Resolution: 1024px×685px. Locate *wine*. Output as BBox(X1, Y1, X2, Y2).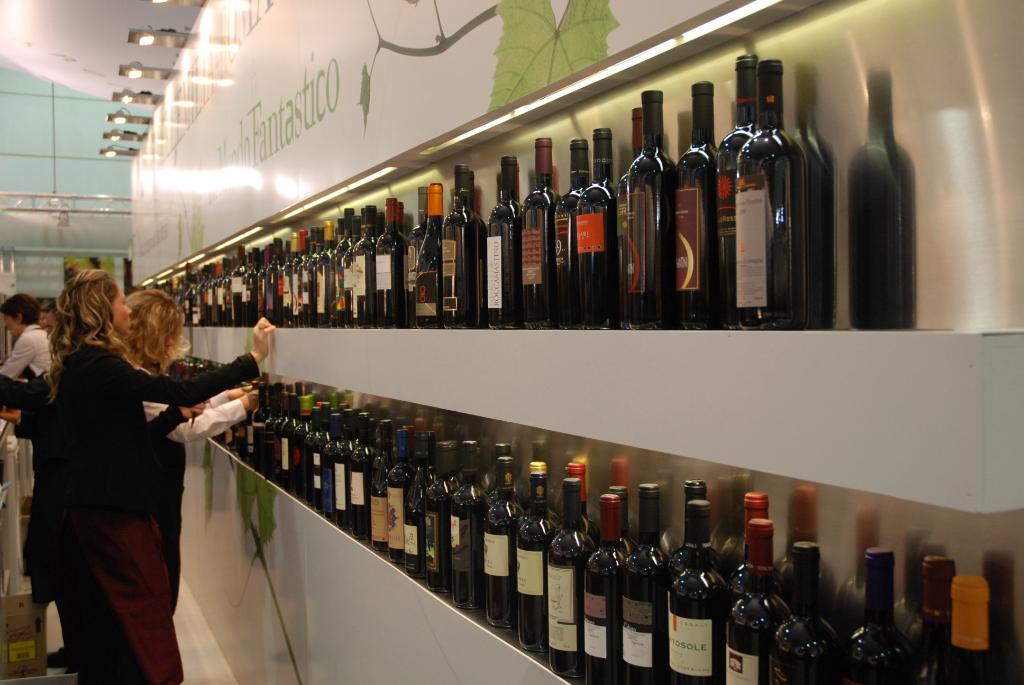
BBox(662, 500, 719, 684).
